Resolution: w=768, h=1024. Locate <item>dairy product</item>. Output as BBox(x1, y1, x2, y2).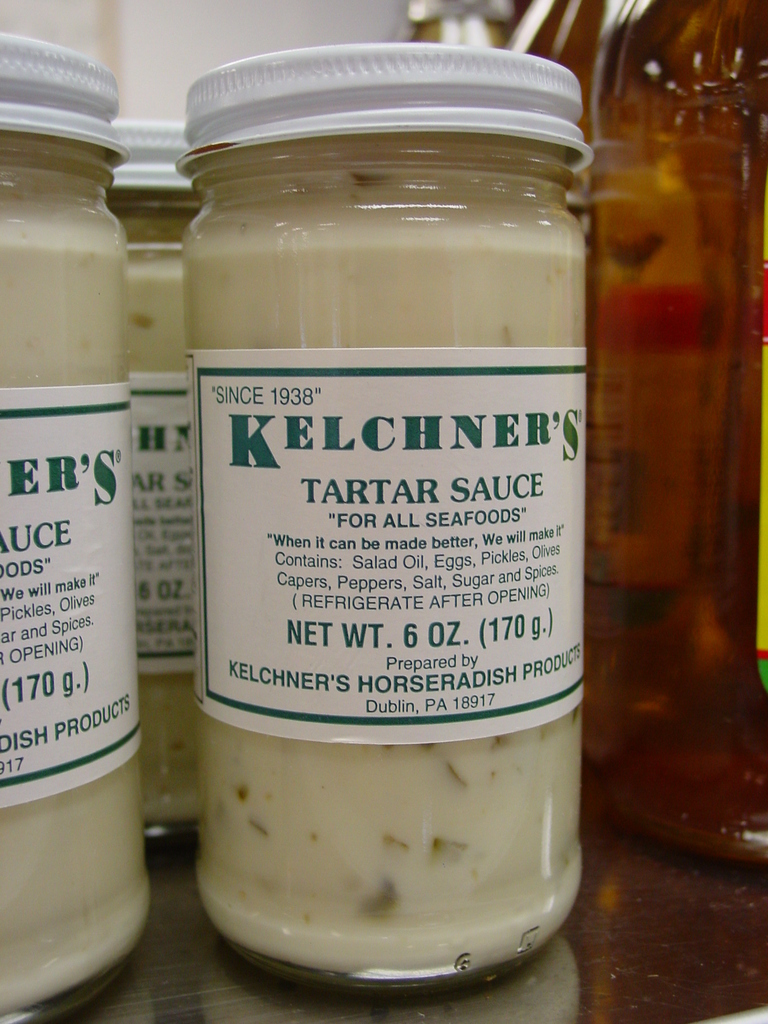
BBox(177, 145, 586, 1004).
